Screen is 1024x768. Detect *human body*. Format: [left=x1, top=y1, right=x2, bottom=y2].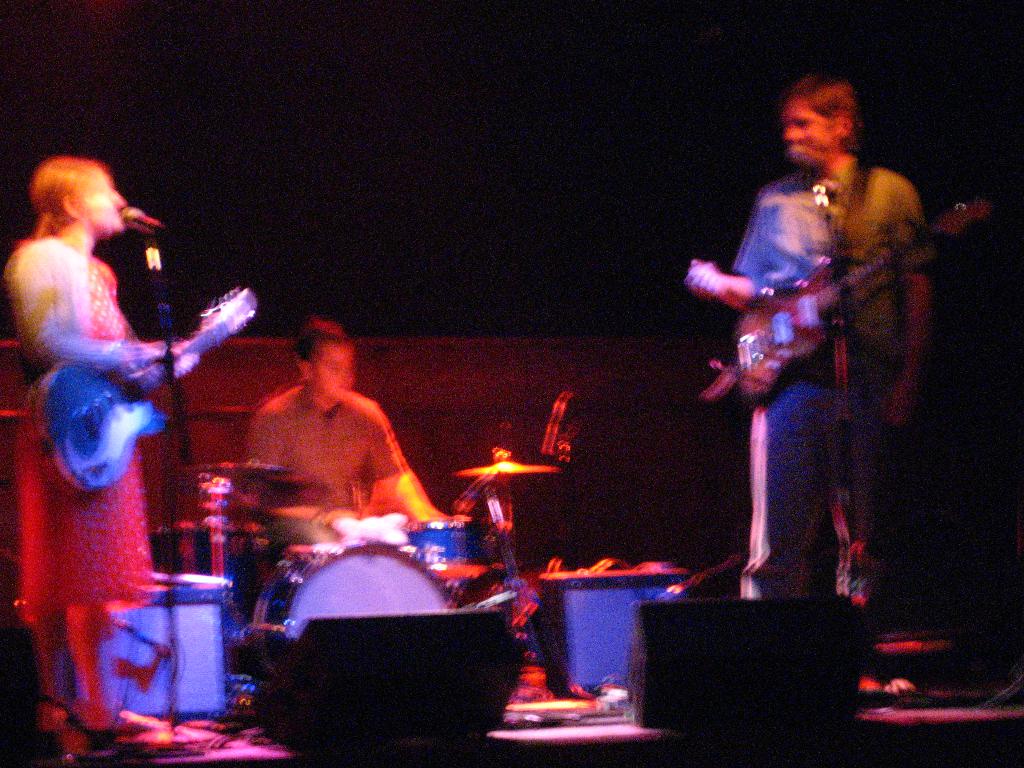
[left=6, top=236, right=198, bottom=764].
